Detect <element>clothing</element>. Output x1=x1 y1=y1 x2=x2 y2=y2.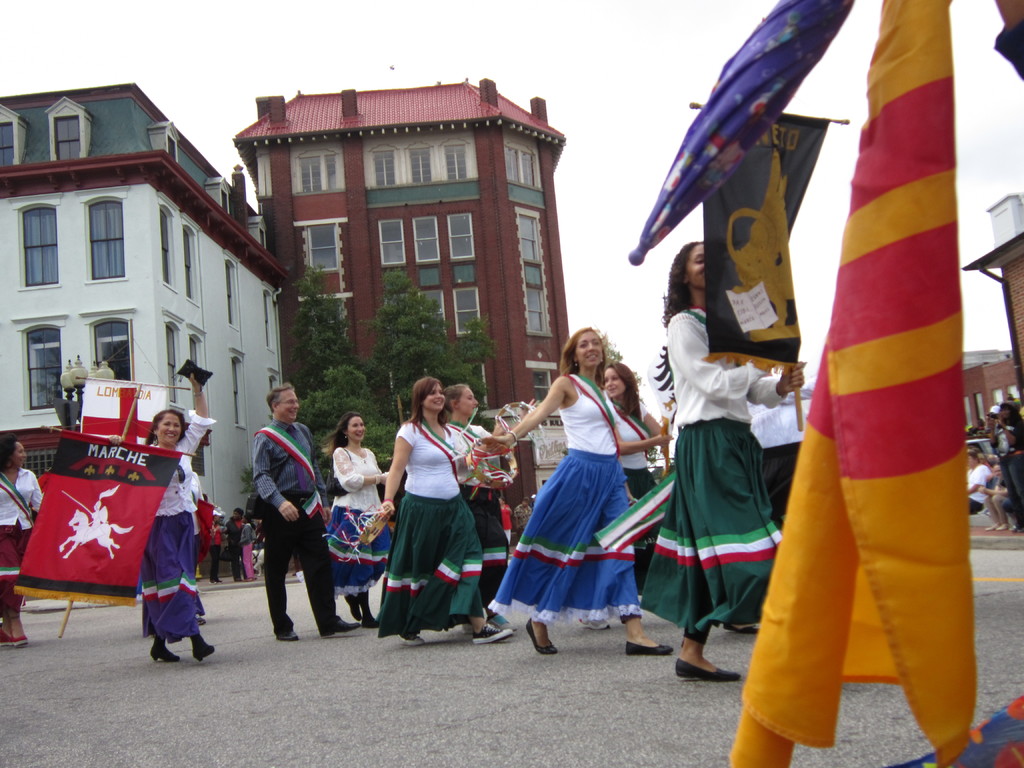
x1=378 y1=412 x2=486 y2=637.
